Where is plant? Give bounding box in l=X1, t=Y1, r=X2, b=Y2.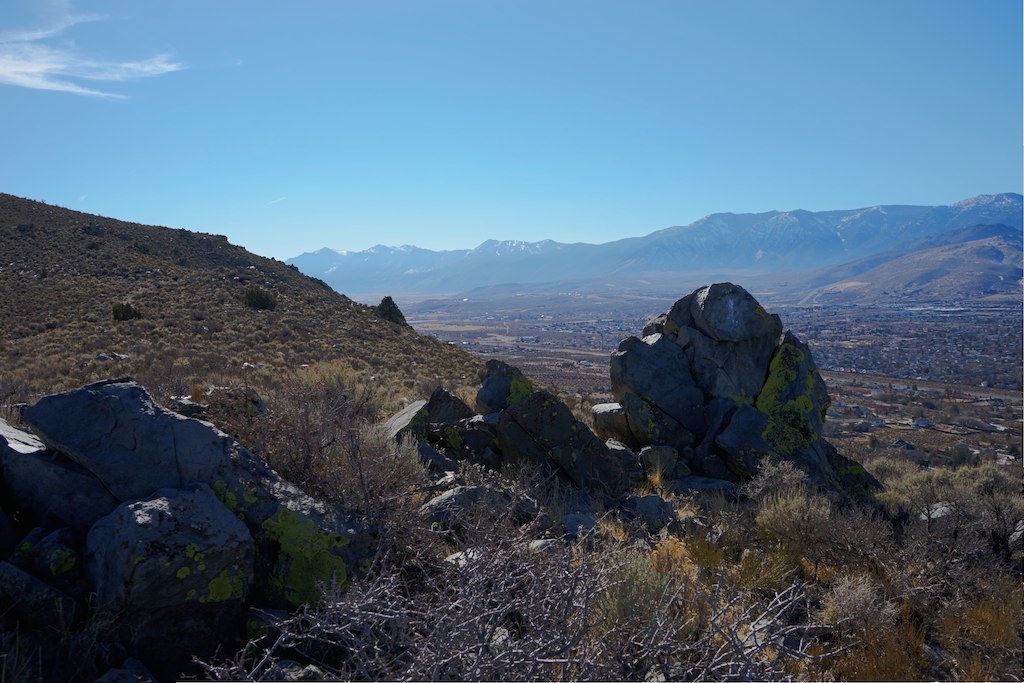
l=170, t=248, r=185, b=254.
